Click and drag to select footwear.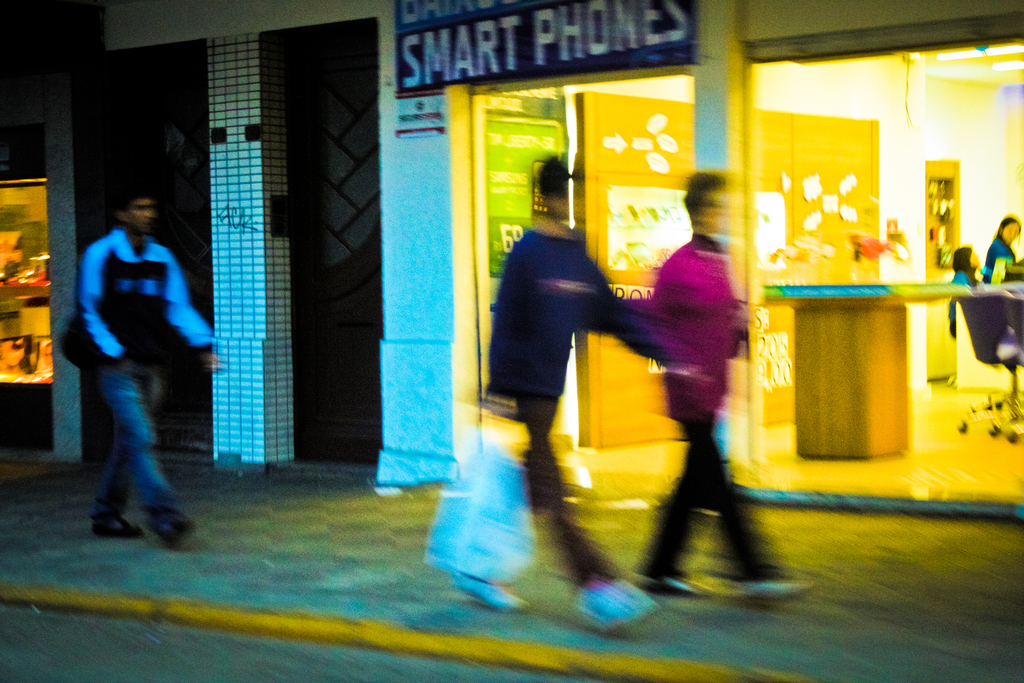
Selection: box(90, 513, 145, 543).
